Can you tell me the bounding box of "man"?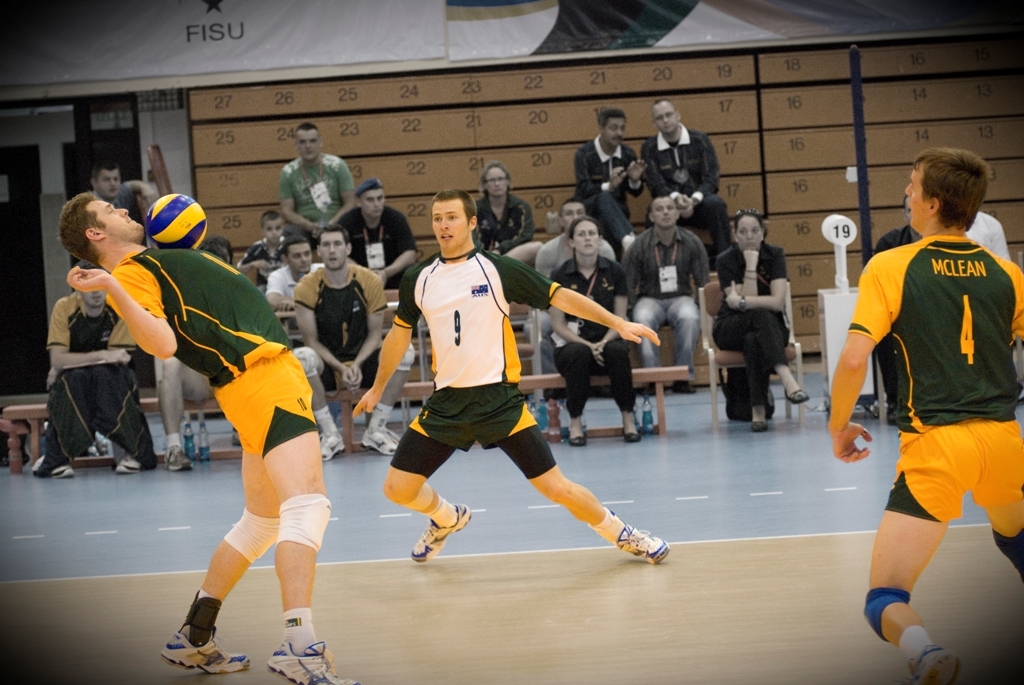
{"x1": 58, "y1": 196, "x2": 350, "y2": 684}.
